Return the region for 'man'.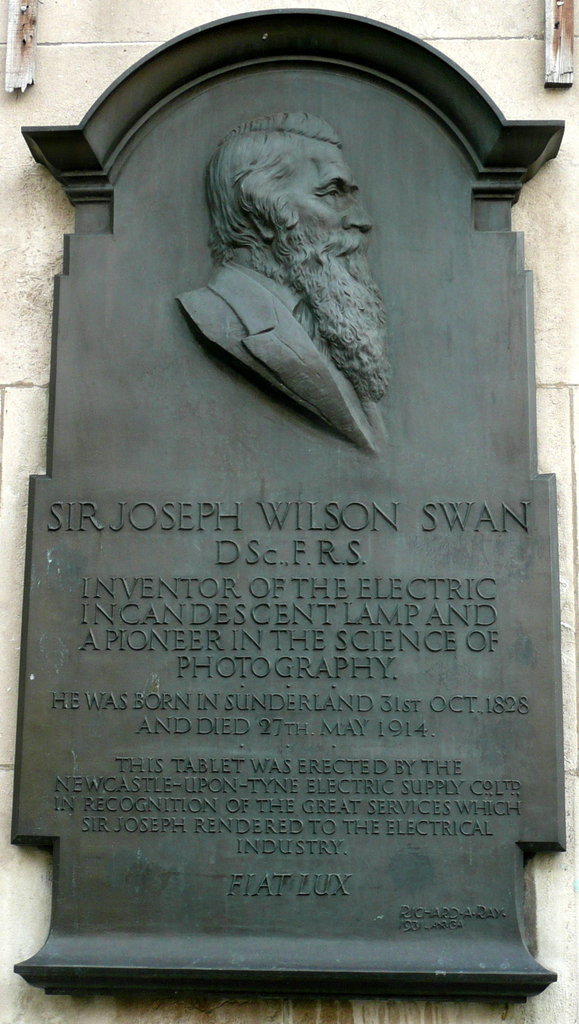
bbox=(170, 98, 436, 433).
